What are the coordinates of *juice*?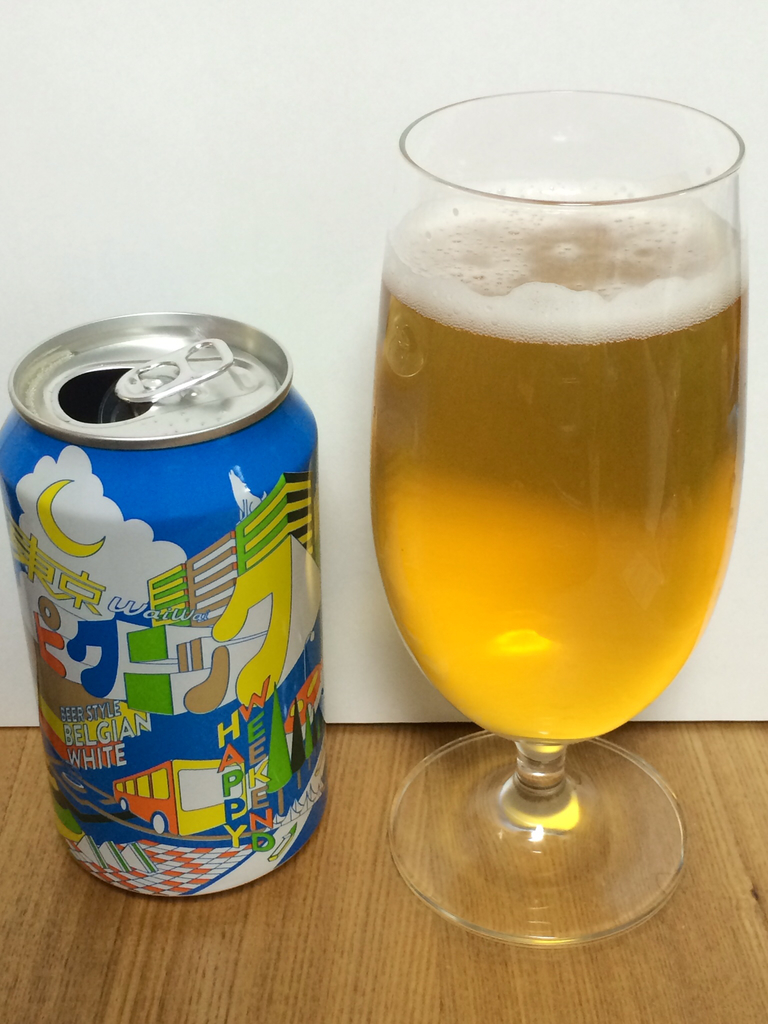
box(364, 176, 748, 743).
